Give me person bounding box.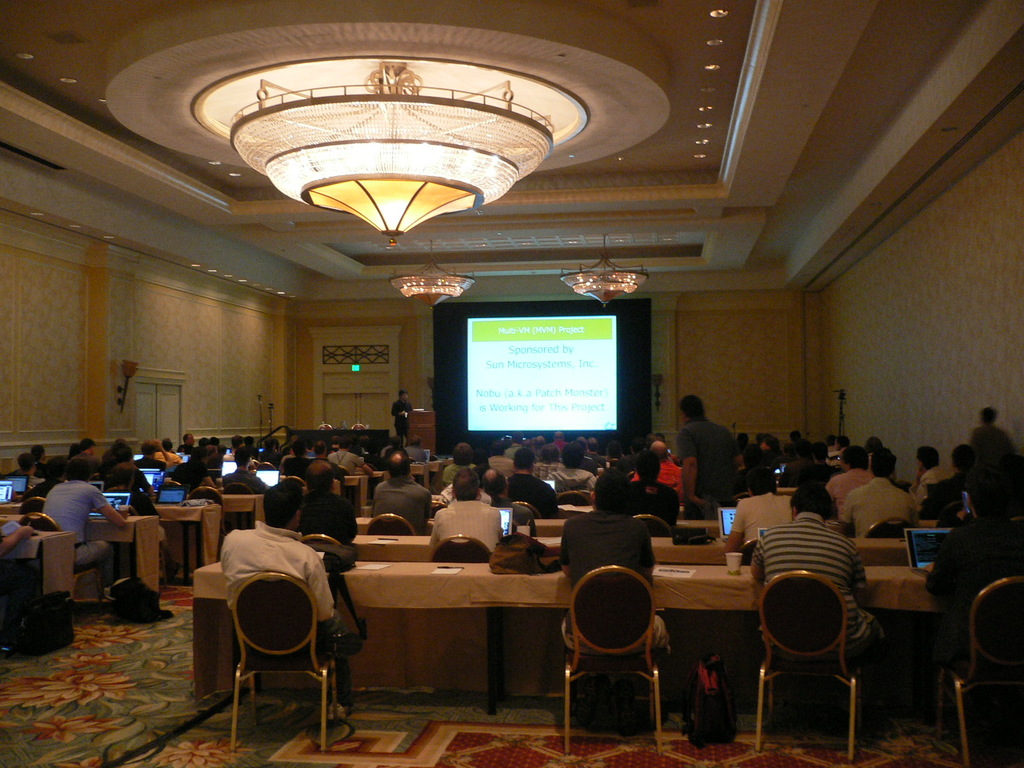
[0, 510, 42, 565].
